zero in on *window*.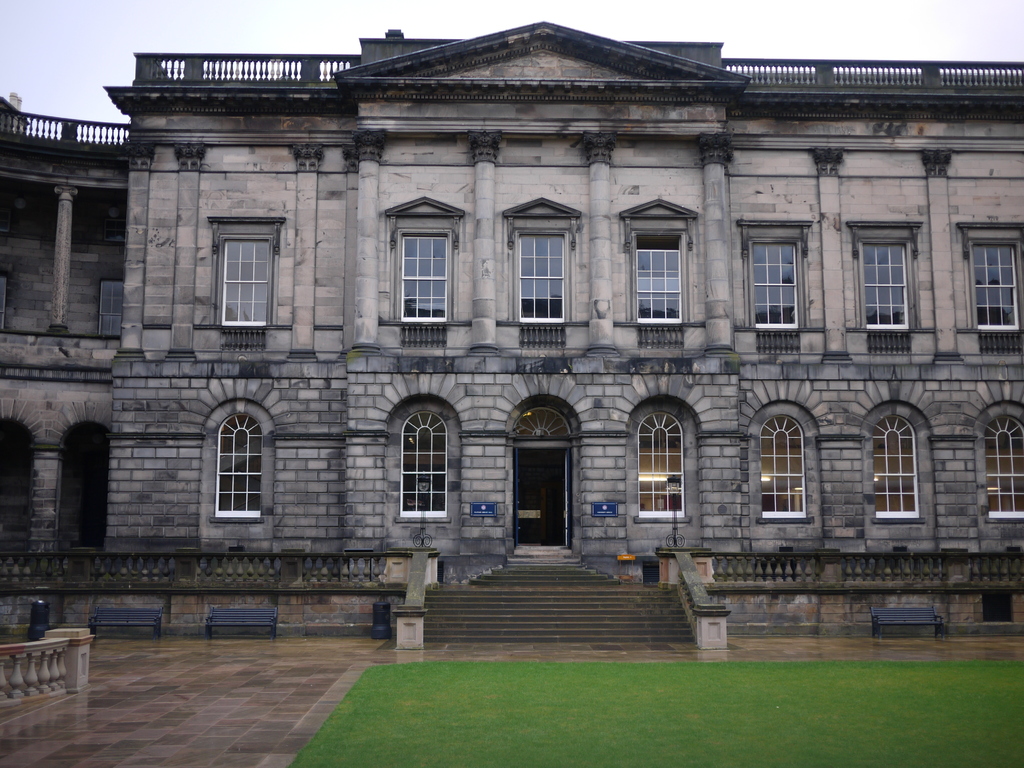
Zeroed in: (747, 238, 797, 336).
